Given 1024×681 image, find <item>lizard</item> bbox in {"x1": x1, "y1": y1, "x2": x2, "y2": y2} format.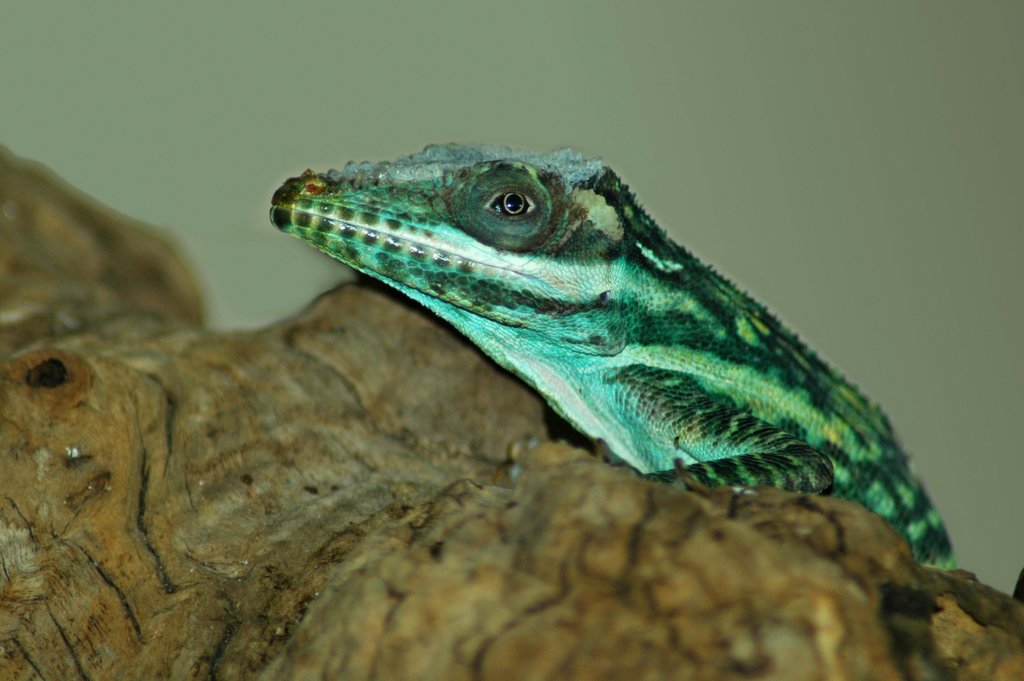
{"x1": 270, "y1": 136, "x2": 954, "y2": 572}.
